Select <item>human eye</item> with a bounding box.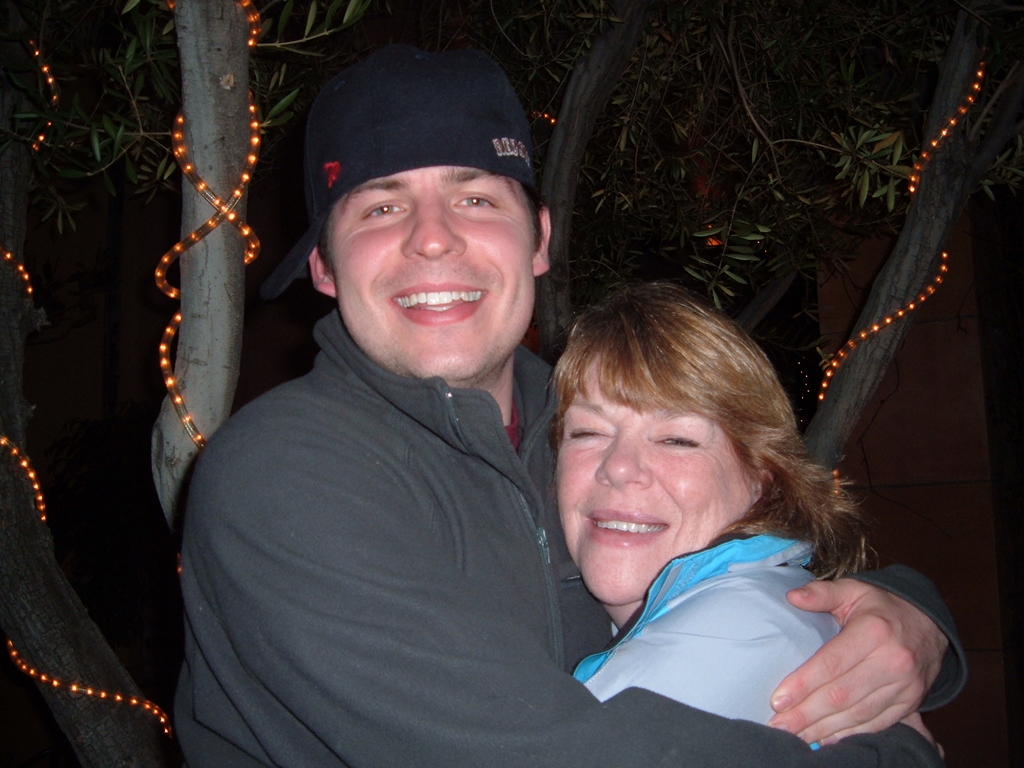
<box>449,188,503,213</box>.
